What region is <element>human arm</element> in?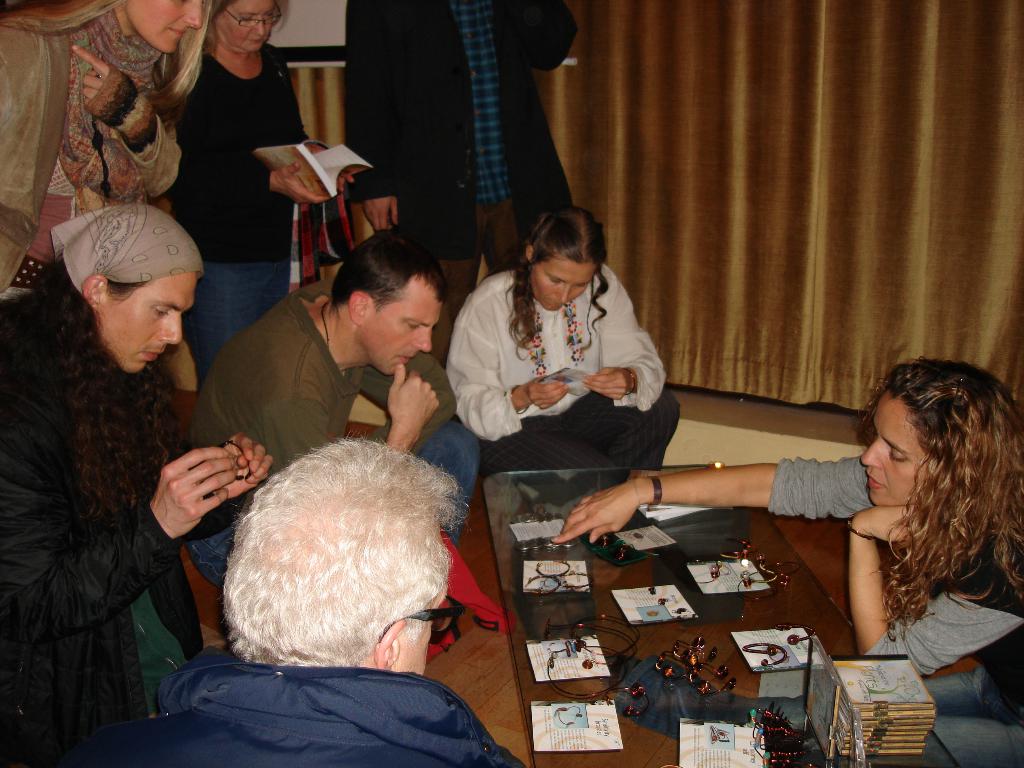
68,25,181,204.
